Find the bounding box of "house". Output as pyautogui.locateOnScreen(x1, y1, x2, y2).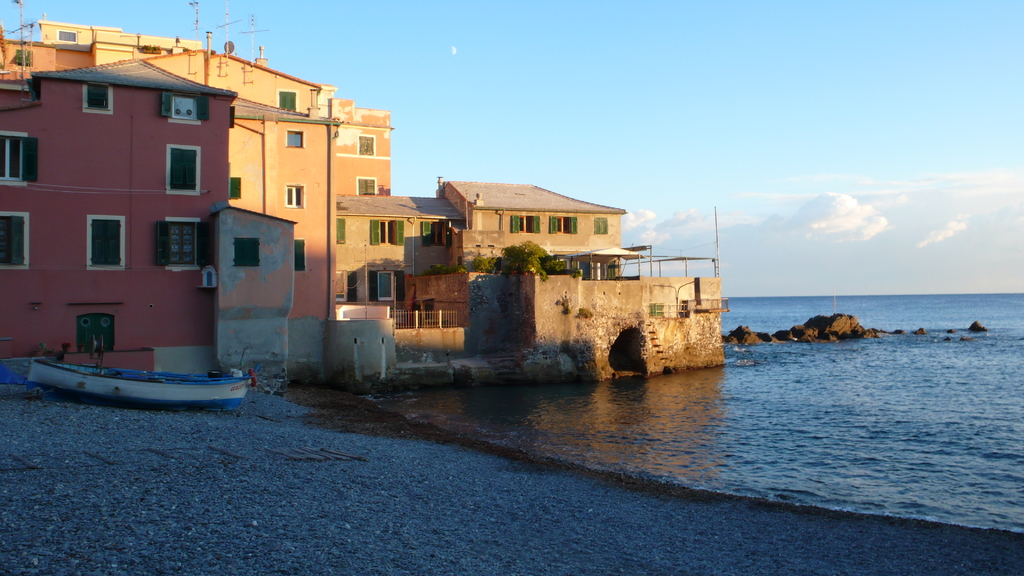
pyautogui.locateOnScreen(0, 54, 218, 378).
